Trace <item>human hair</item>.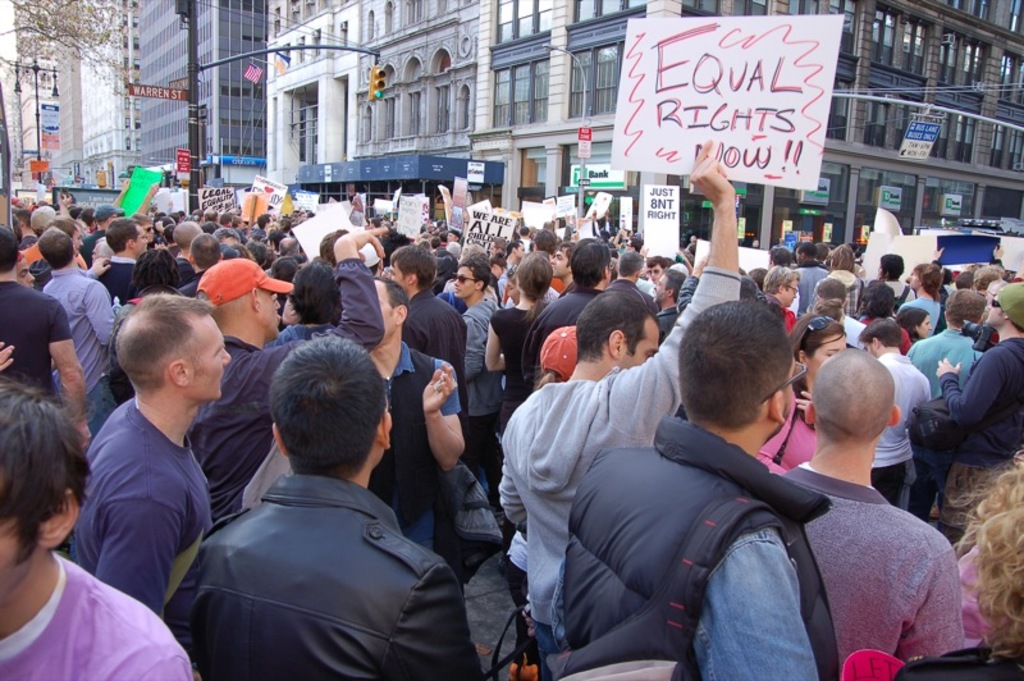
Traced to {"x1": 40, "y1": 230, "x2": 78, "y2": 271}.
